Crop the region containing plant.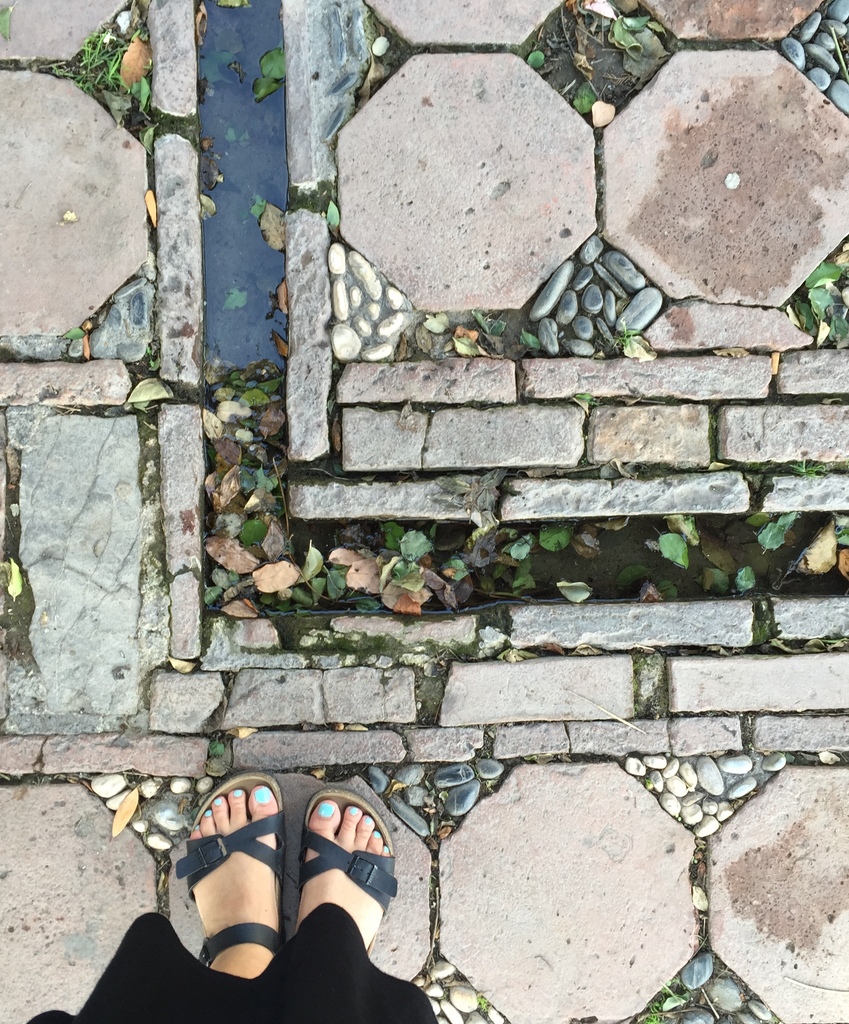
Crop region: x1=524, y1=0, x2=684, y2=131.
